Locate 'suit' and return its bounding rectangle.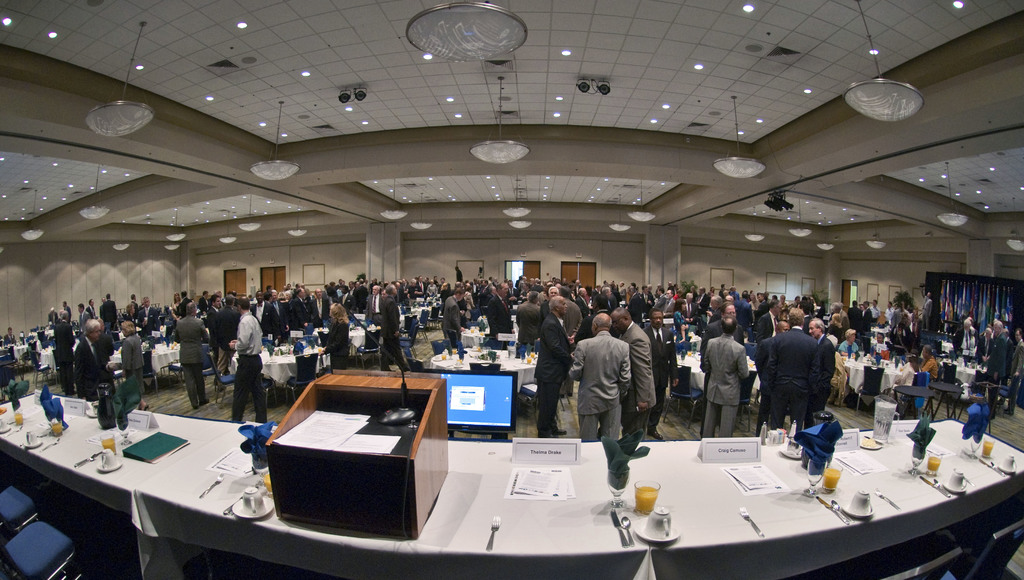
crop(891, 309, 908, 329).
